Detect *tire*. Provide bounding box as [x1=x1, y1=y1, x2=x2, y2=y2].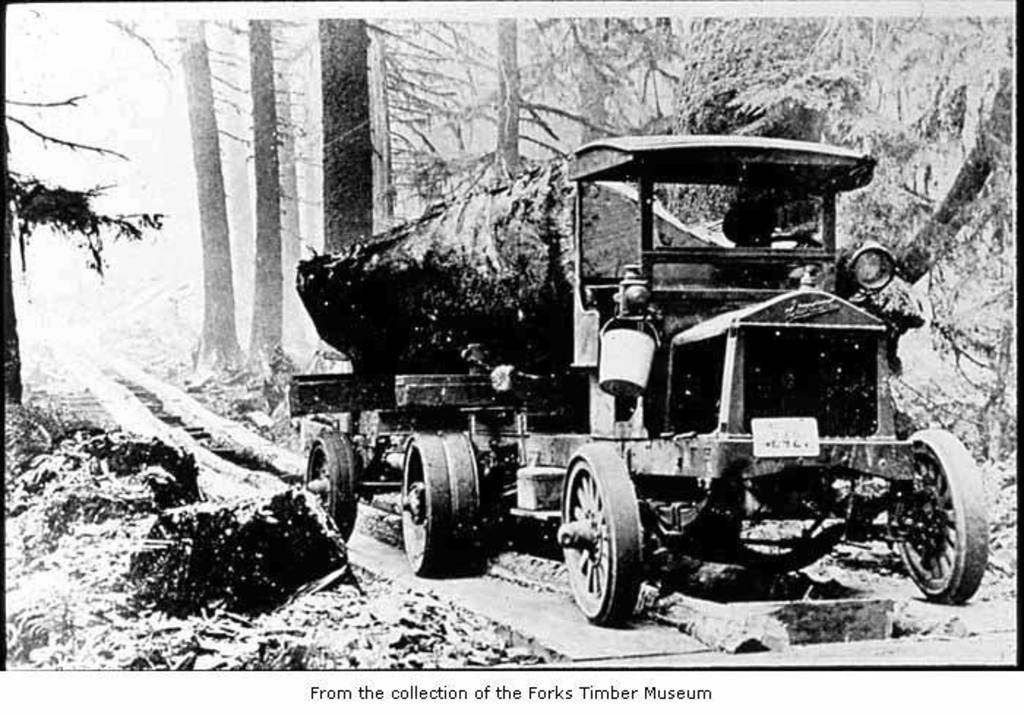
[x1=303, y1=433, x2=357, y2=542].
